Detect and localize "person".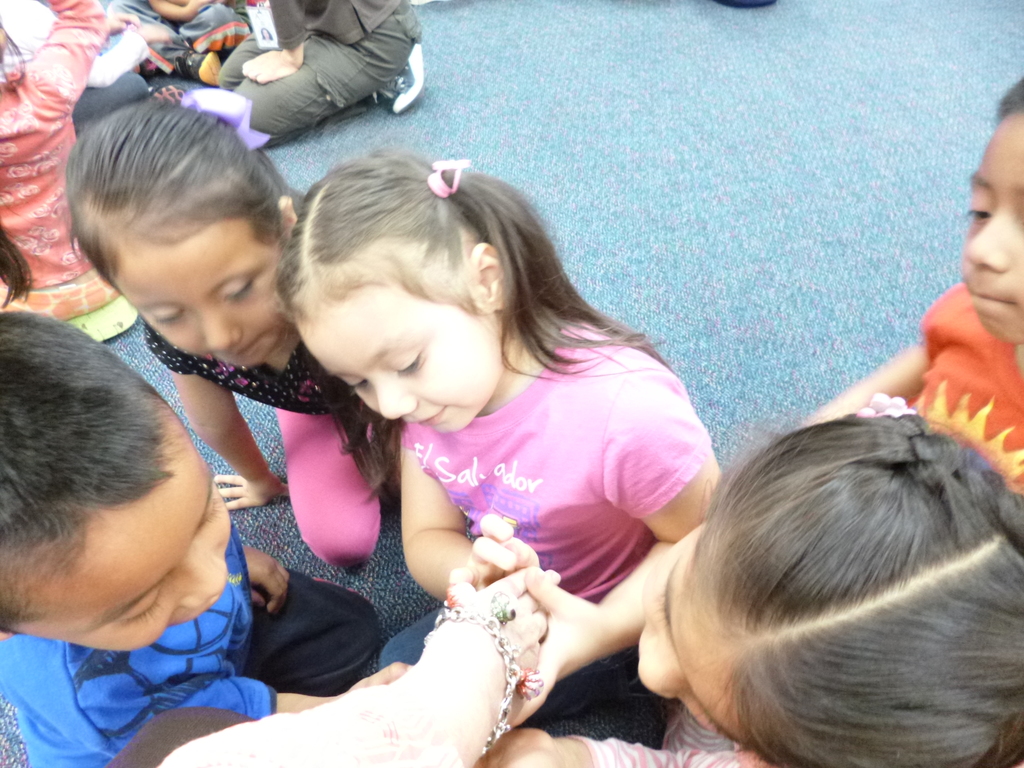
Localized at [left=271, top=151, right=716, bottom=742].
